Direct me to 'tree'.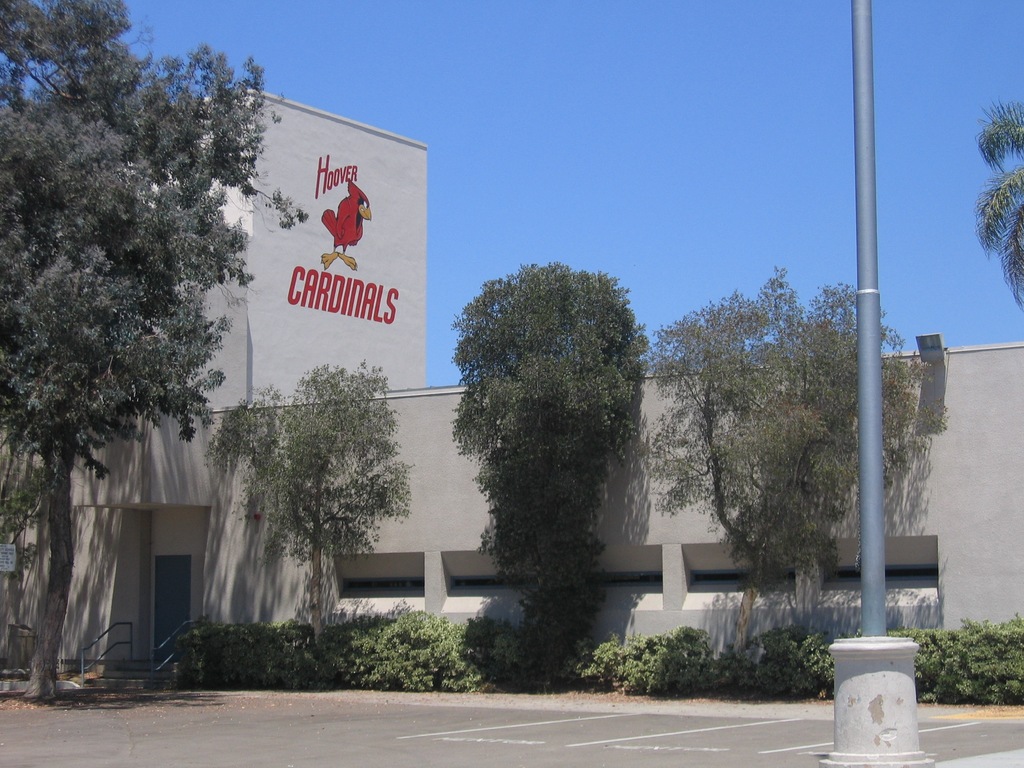
Direction: x1=448, y1=220, x2=662, y2=663.
